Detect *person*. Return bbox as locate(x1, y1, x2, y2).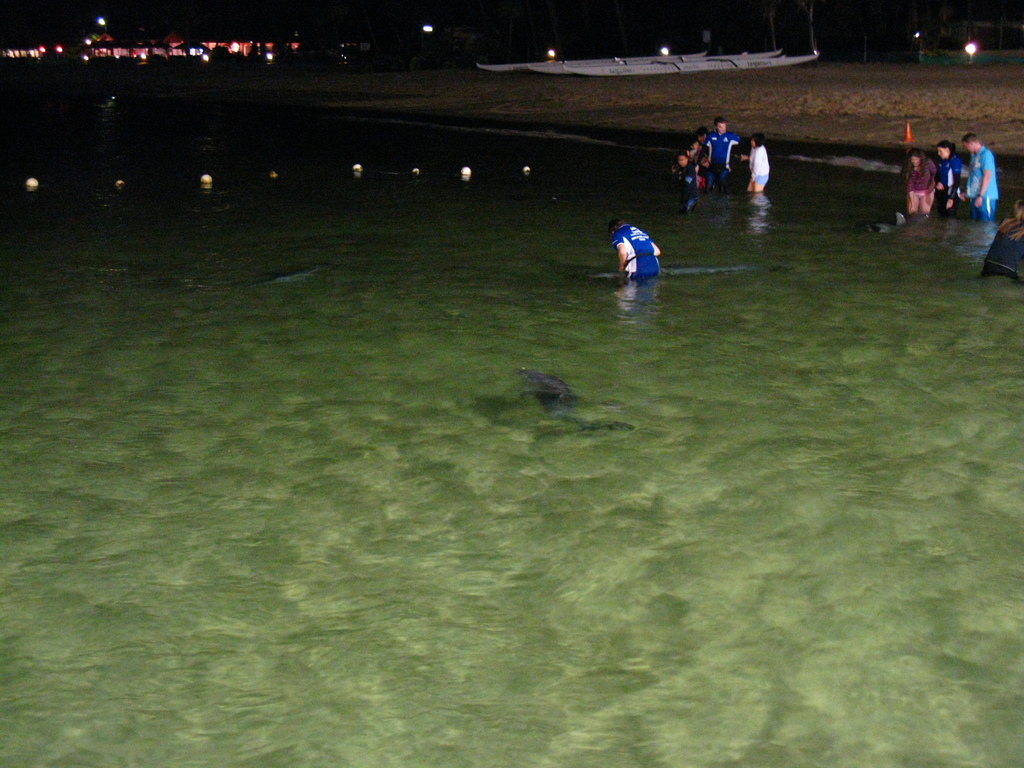
locate(932, 141, 961, 216).
